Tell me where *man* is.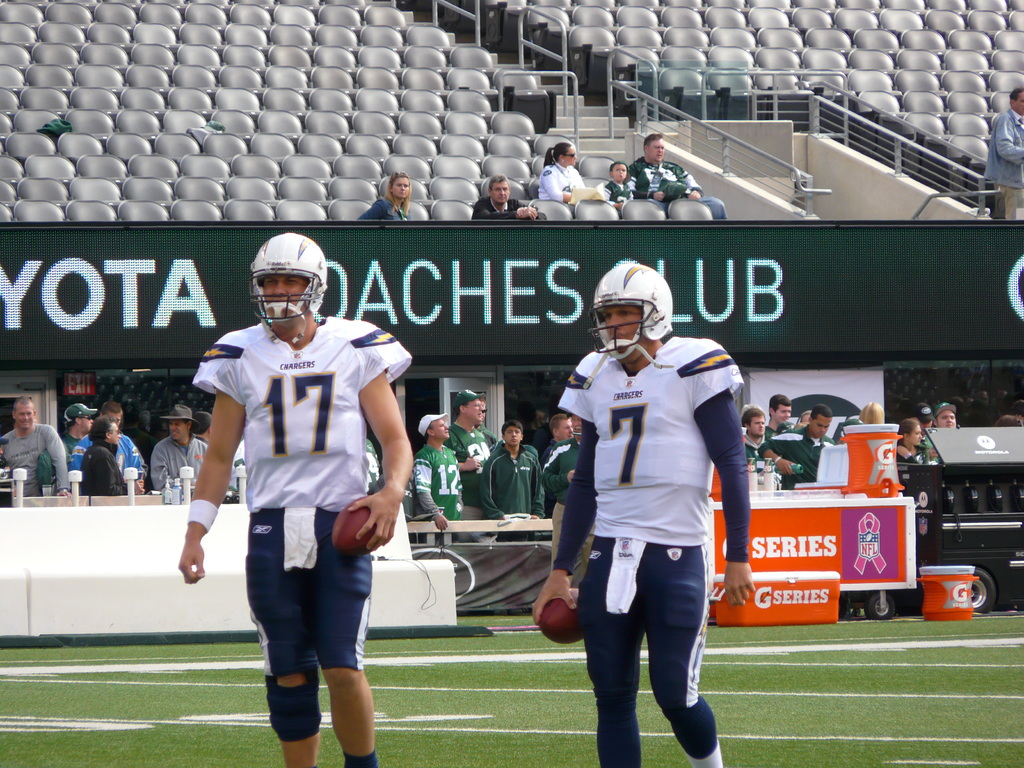
*man* is at locate(59, 400, 96, 460).
